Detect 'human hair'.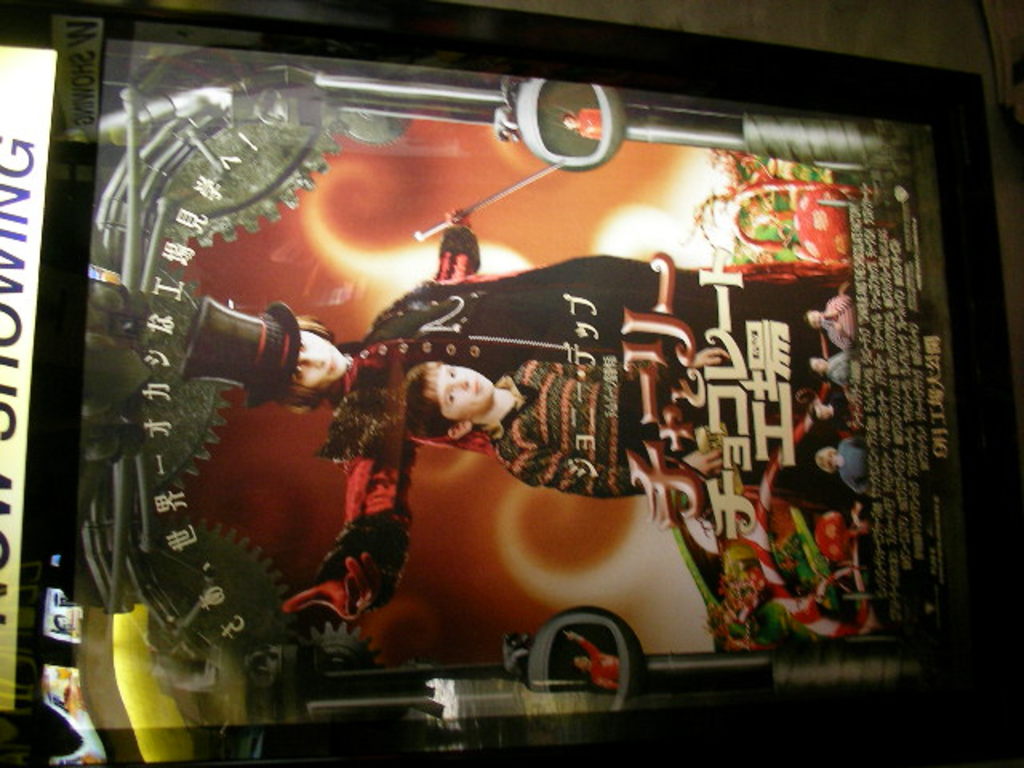
Detected at detection(395, 354, 461, 440).
